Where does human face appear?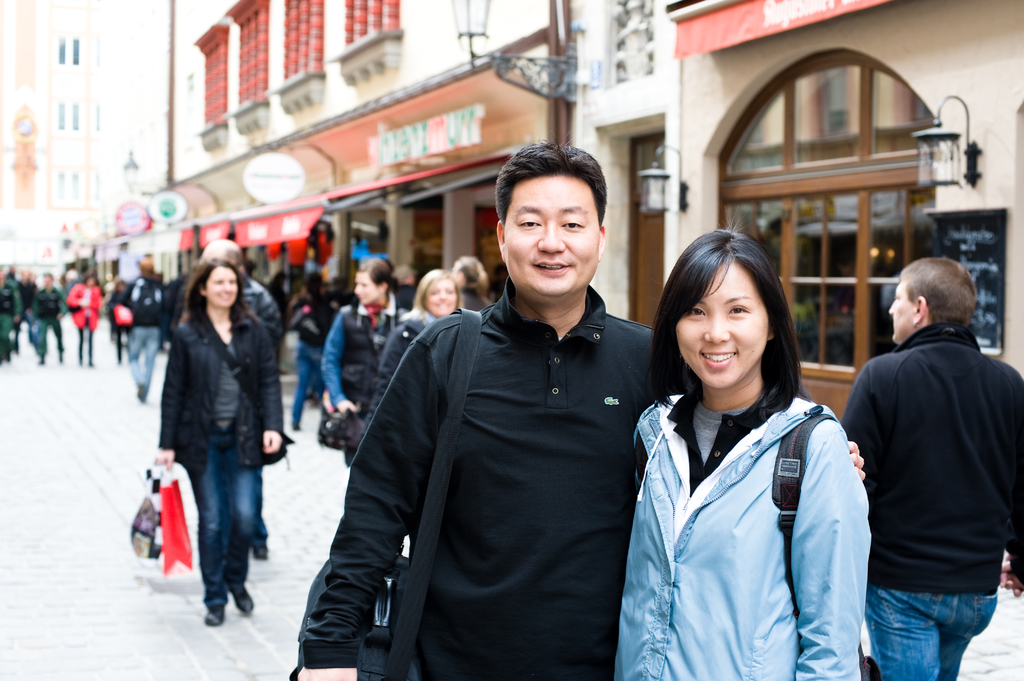
Appears at select_region(505, 175, 596, 293).
